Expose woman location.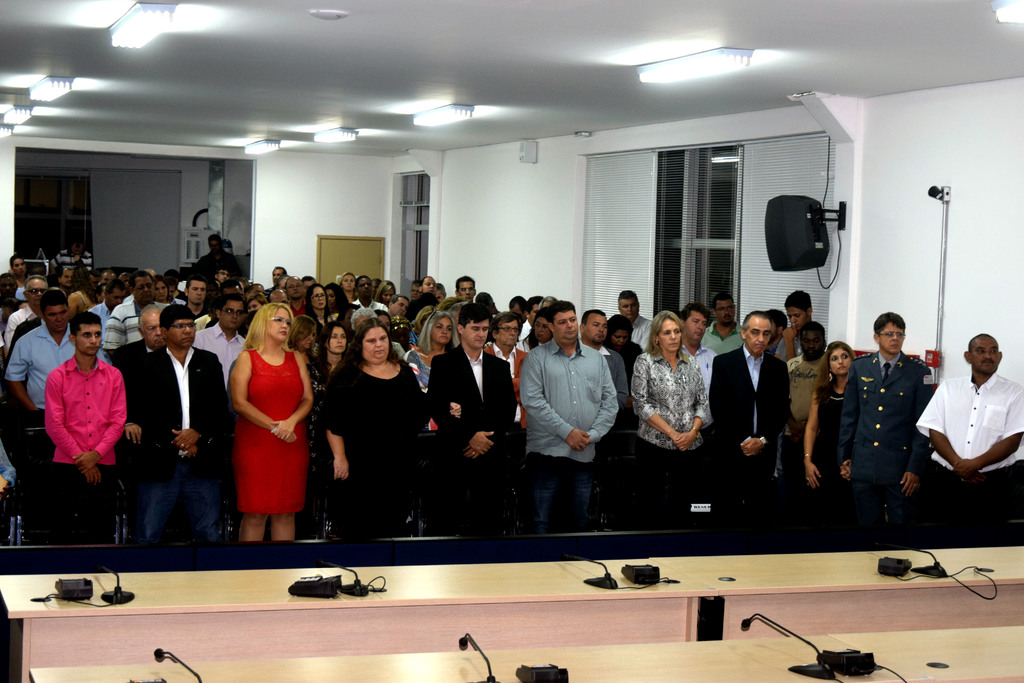
Exposed at (left=409, top=315, right=459, bottom=384).
